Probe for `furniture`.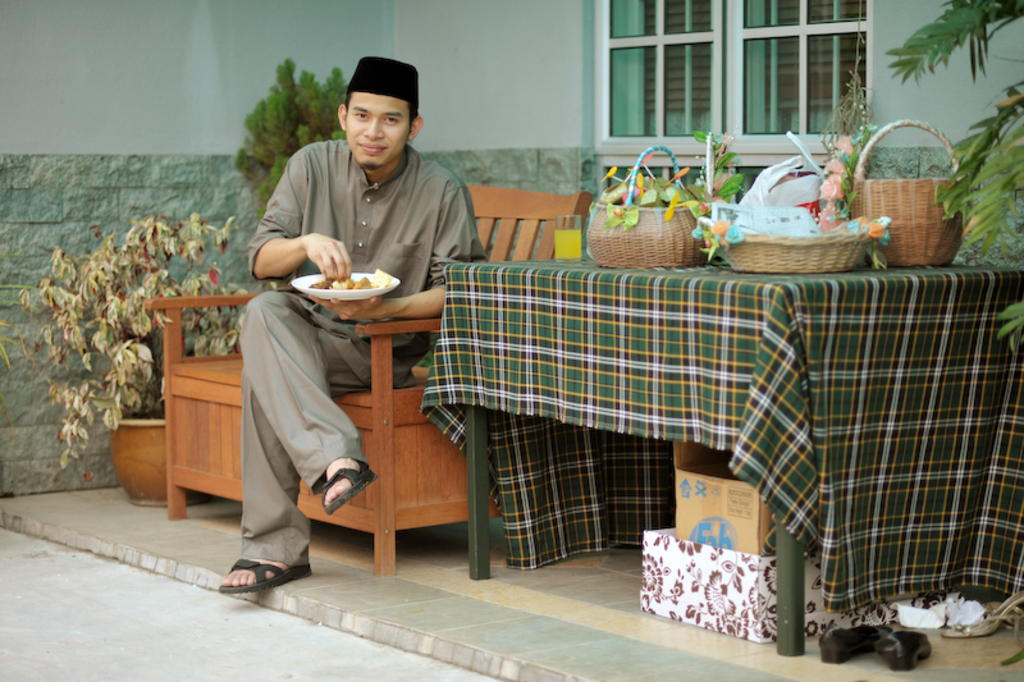
Probe result: detection(142, 186, 596, 578).
